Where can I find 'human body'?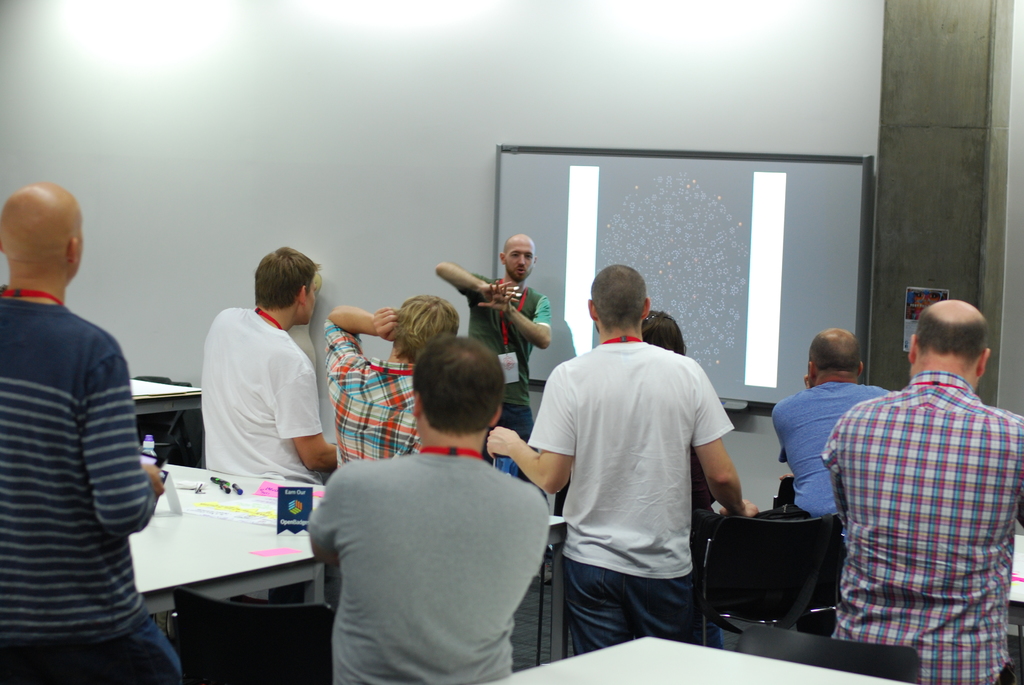
You can find it at x1=0, y1=179, x2=195, y2=684.
